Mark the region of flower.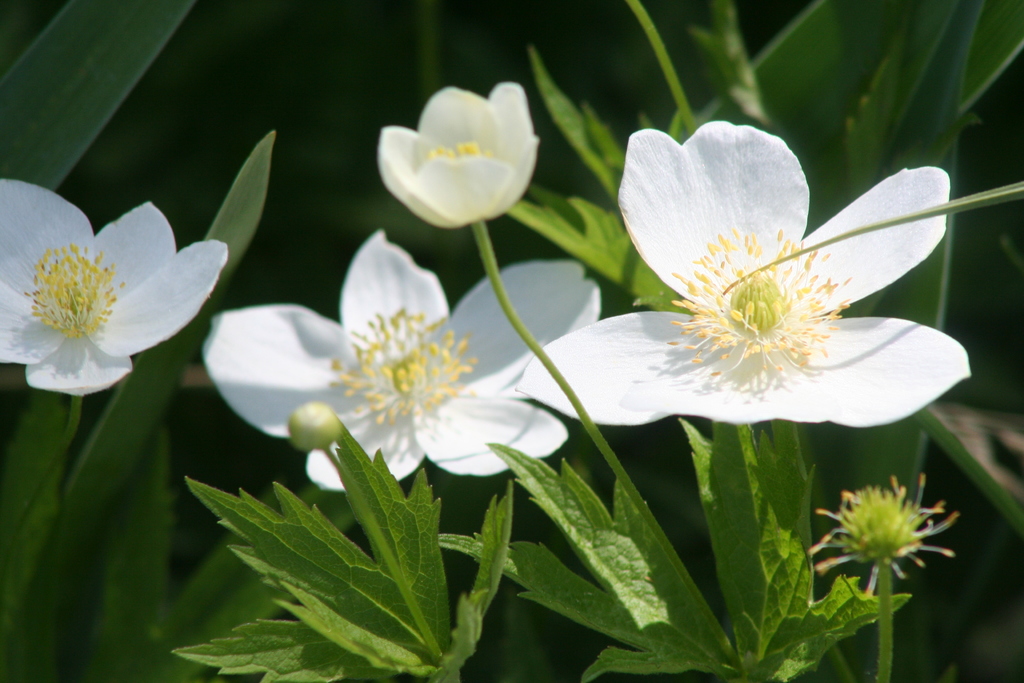
Region: 199 229 600 488.
